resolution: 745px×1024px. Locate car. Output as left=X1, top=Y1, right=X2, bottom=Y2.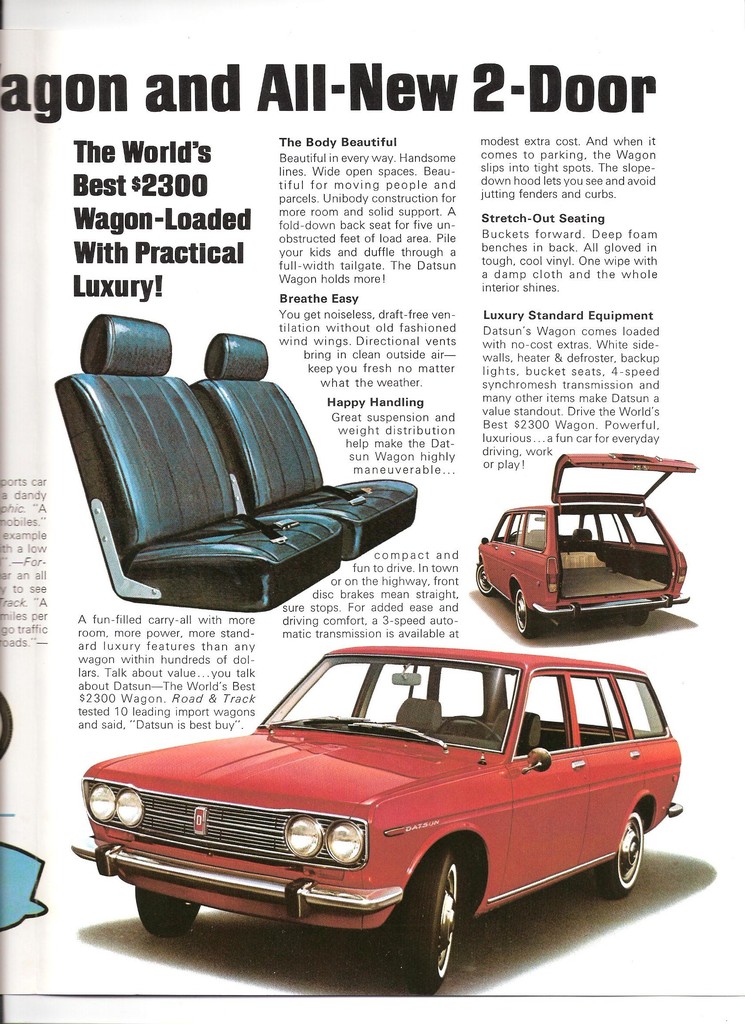
left=471, top=445, right=697, bottom=634.
